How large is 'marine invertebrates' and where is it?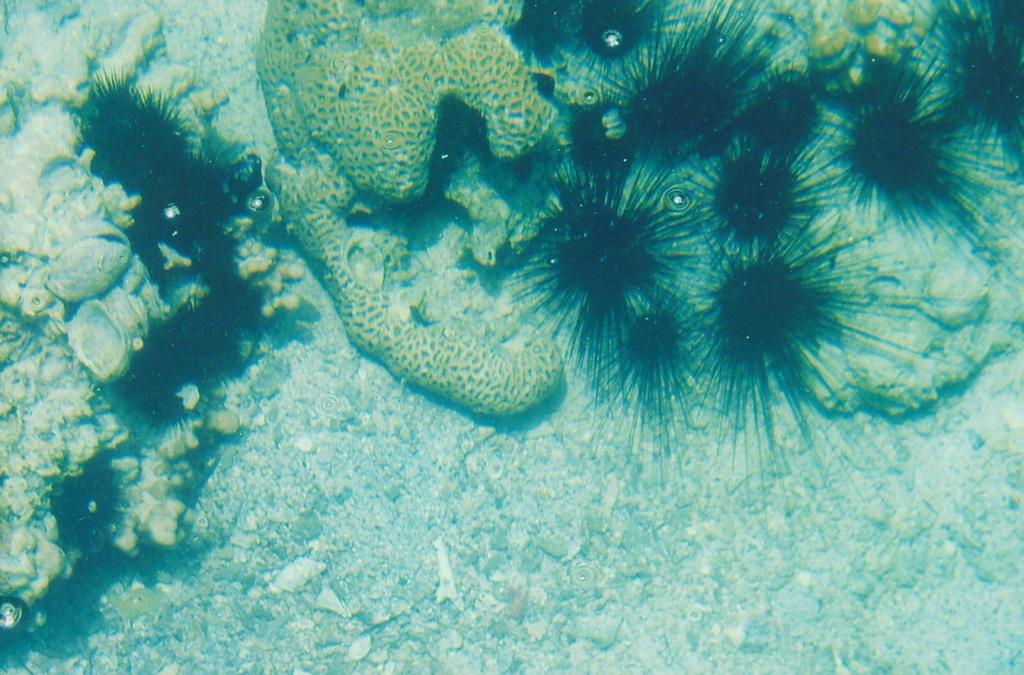
Bounding box: rect(687, 237, 961, 447).
